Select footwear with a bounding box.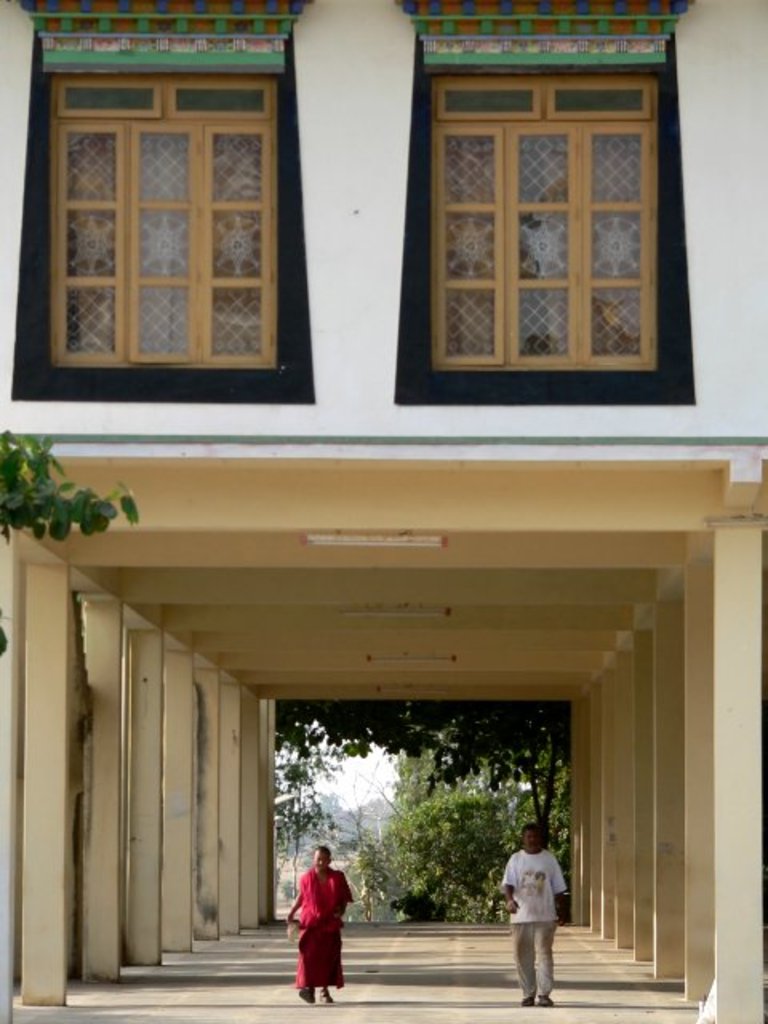
[left=536, top=994, right=560, bottom=1010].
